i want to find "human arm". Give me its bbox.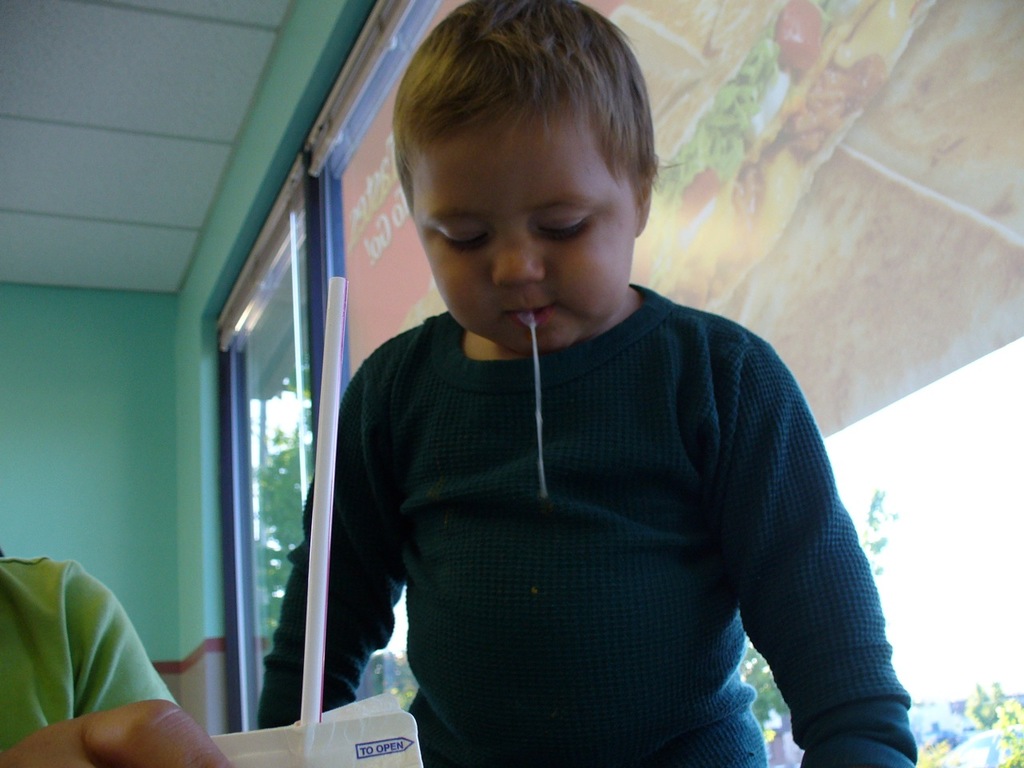
locate(255, 335, 411, 730).
